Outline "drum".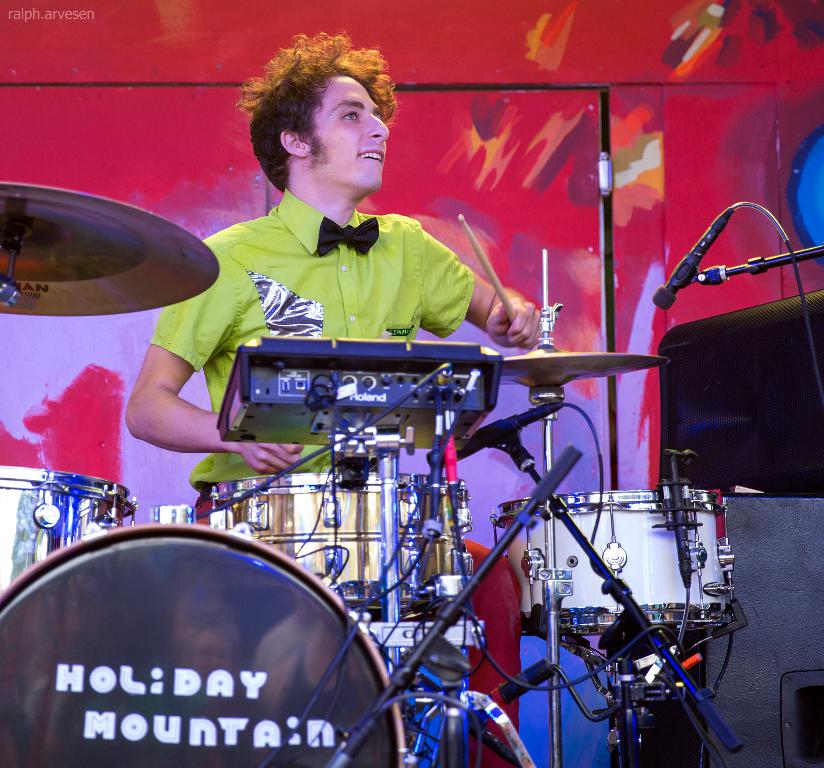
Outline: 0, 520, 407, 767.
